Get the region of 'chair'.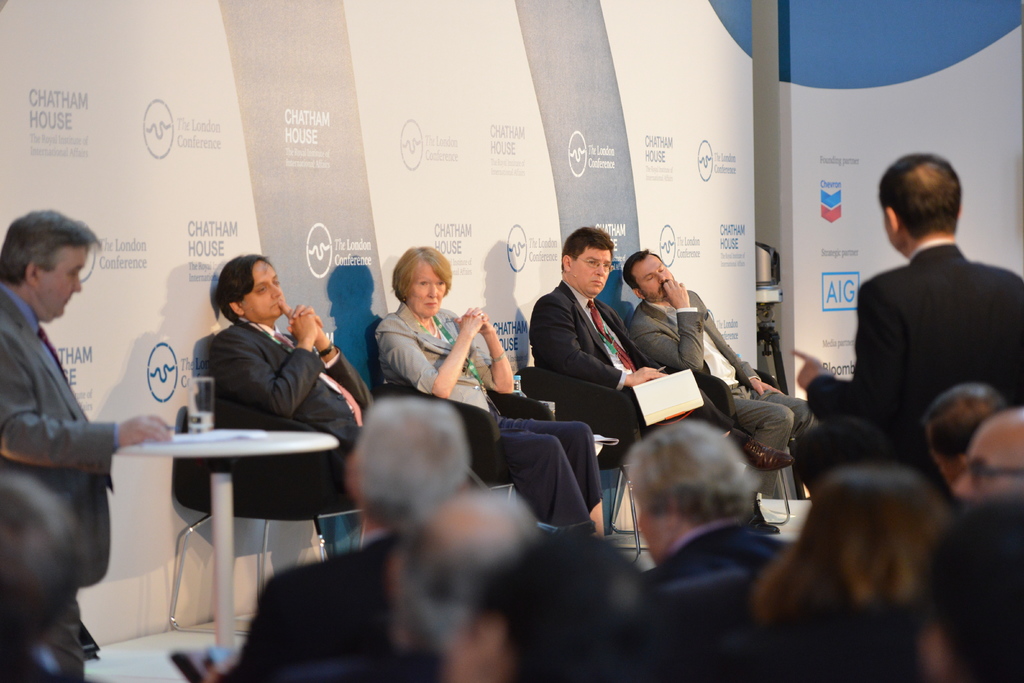
x1=514 y1=363 x2=736 y2=559.
